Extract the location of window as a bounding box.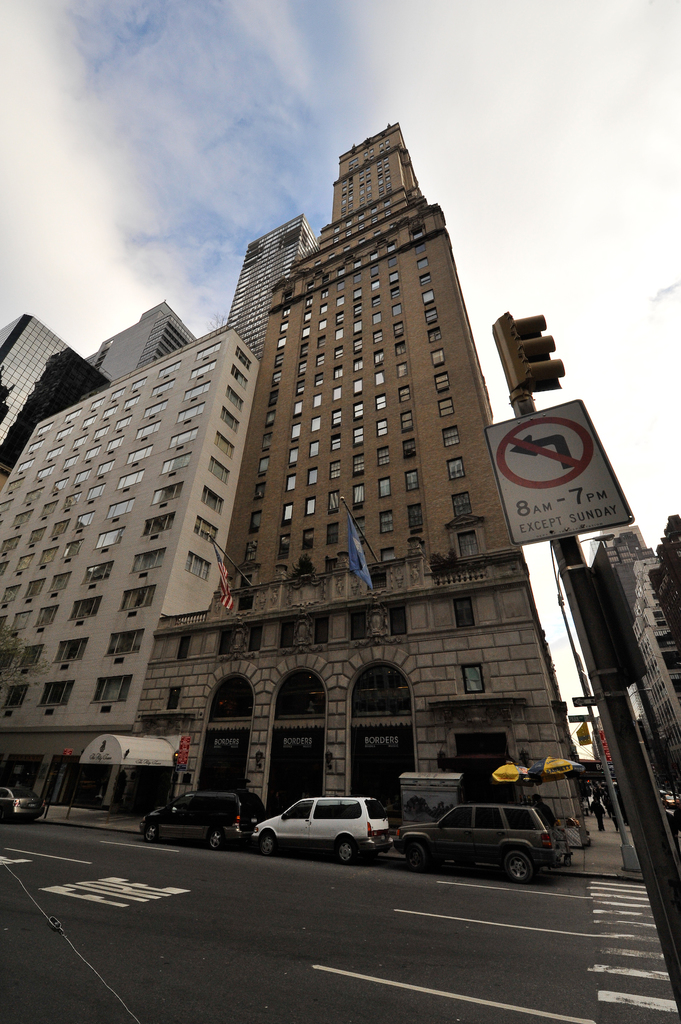
391 287 400 298.
